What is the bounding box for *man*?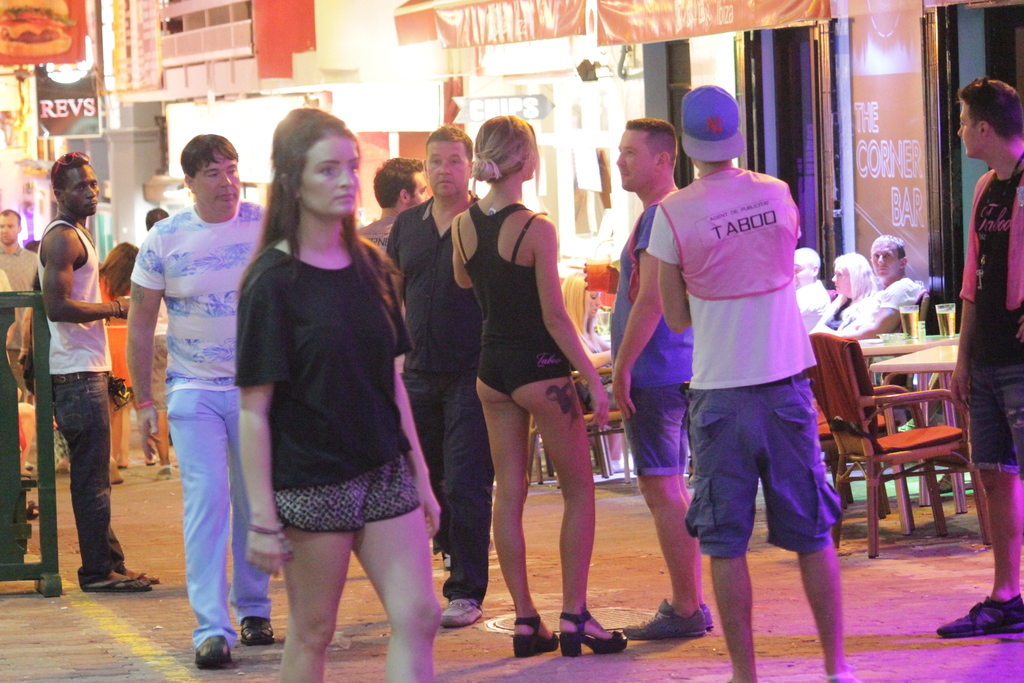
<bbox>44, 152, 163, 593</bbox>.
